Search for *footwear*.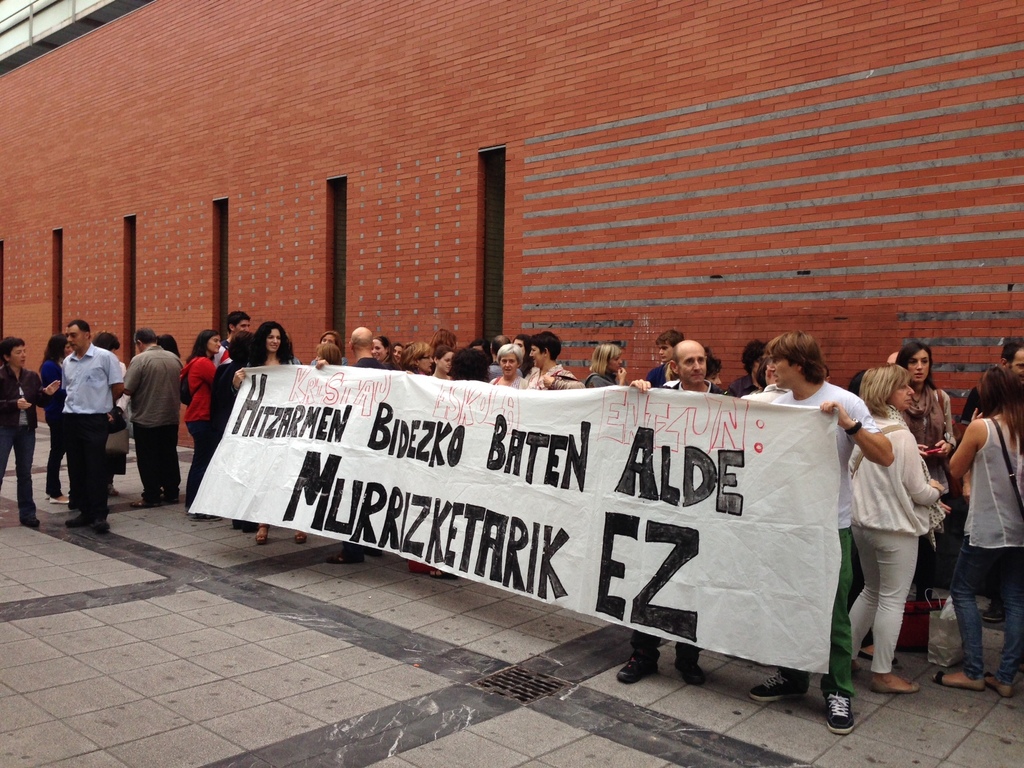
Found at bbox(868, 668, 916, 696).
